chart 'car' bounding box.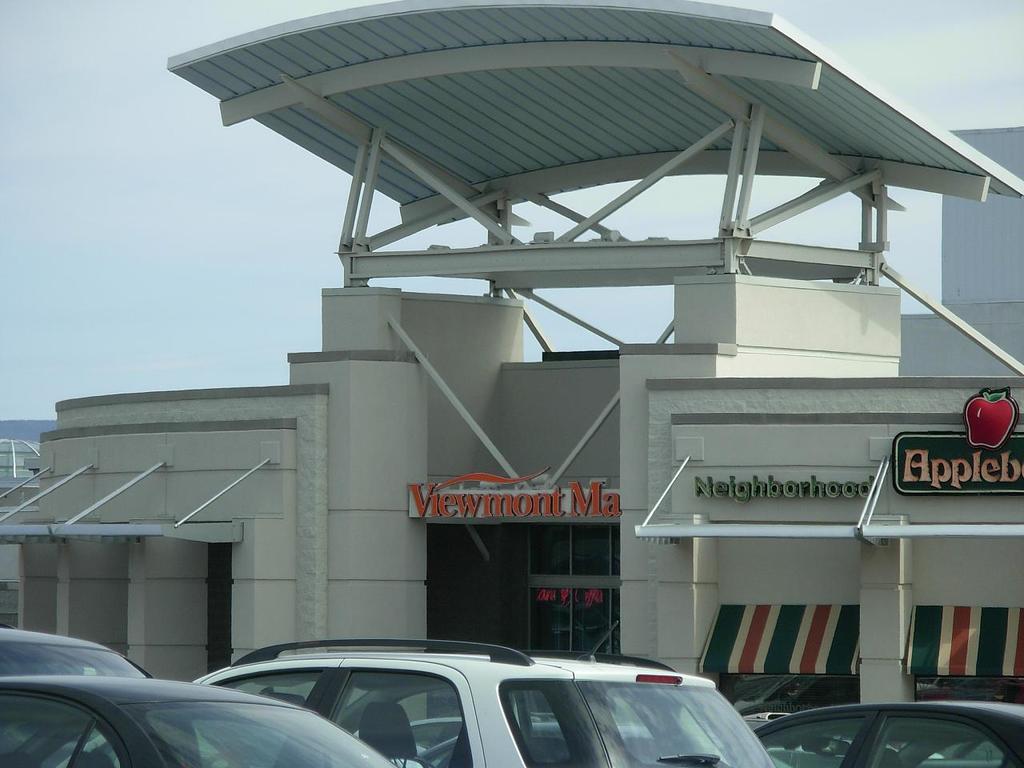
Charted: BBox(752, 702, 1023, 766).
